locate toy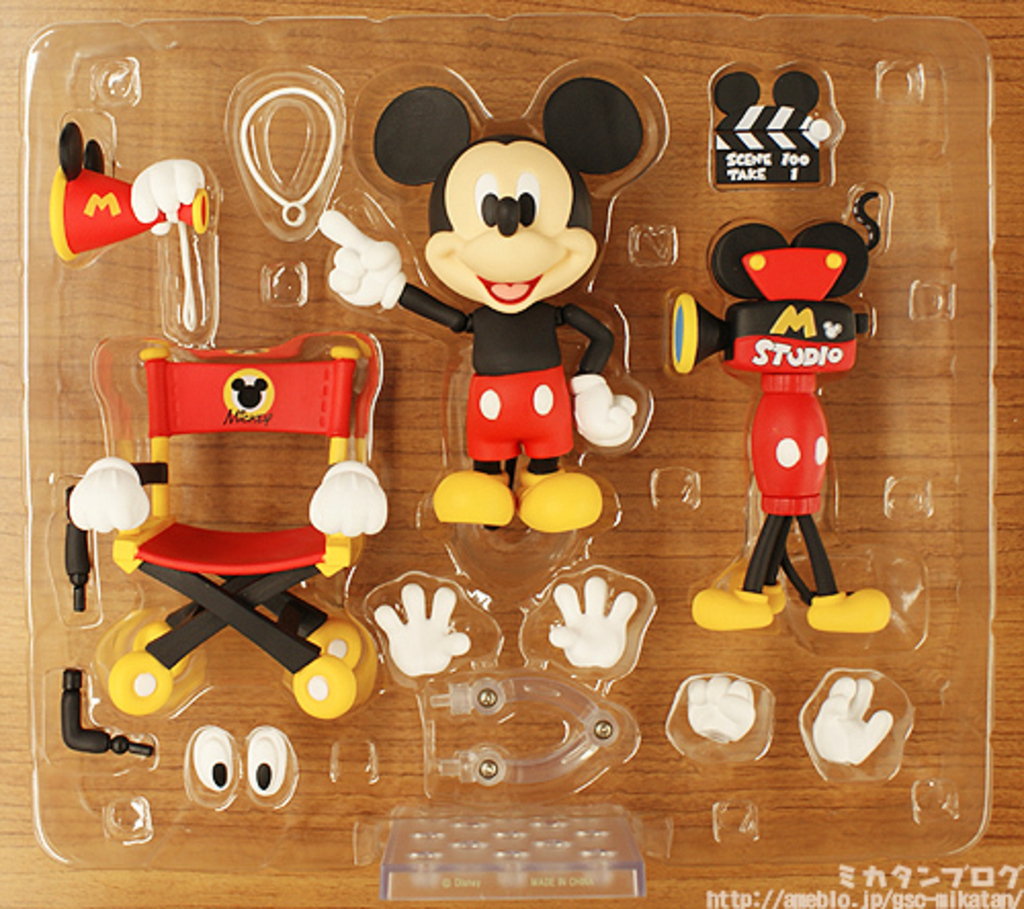
l=711, t=72, r=831, b=182
